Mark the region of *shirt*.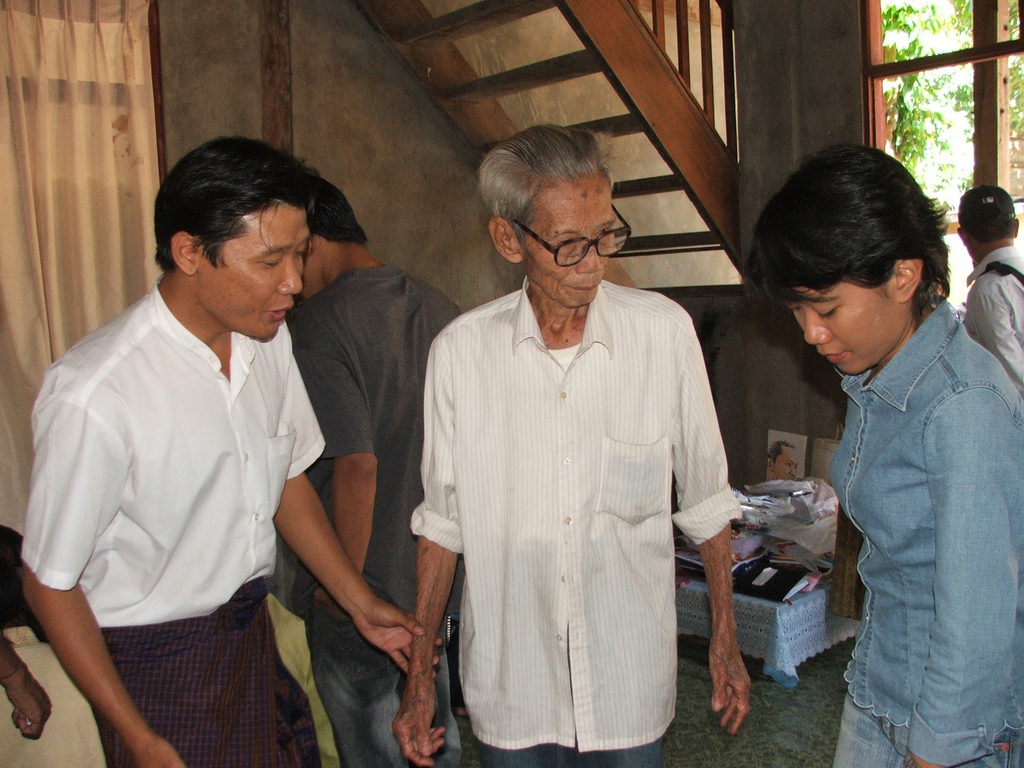
Region: box(962, 243, 1023, 392).
